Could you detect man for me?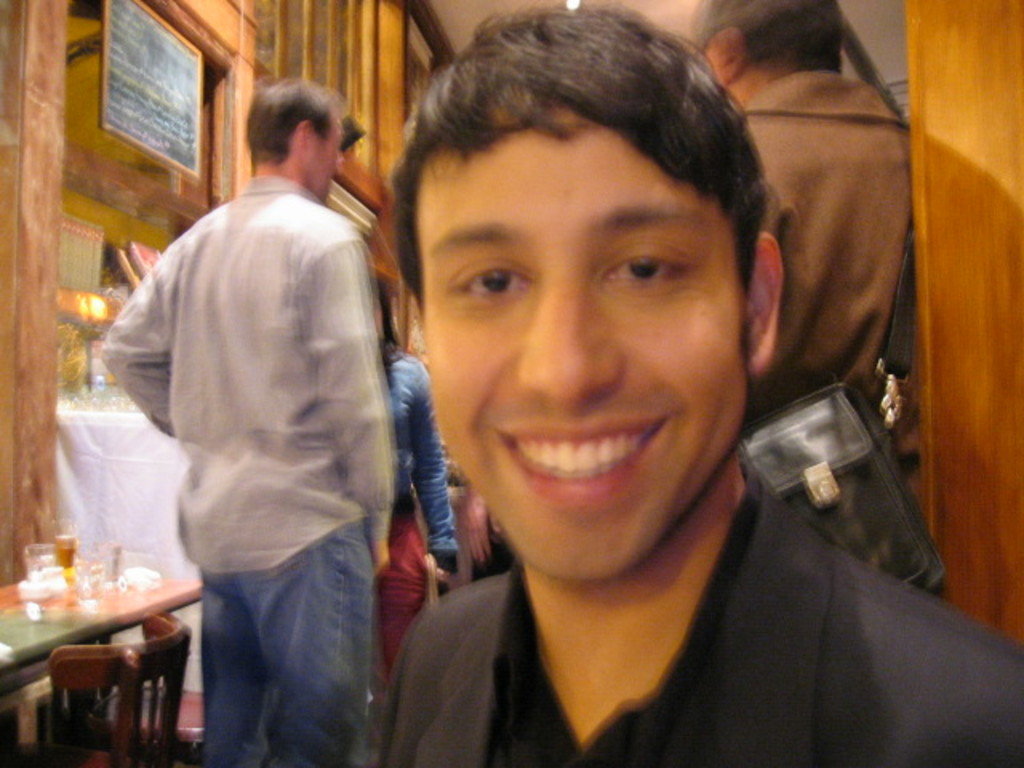
Detection result: [370, 5, 1022, 766].
